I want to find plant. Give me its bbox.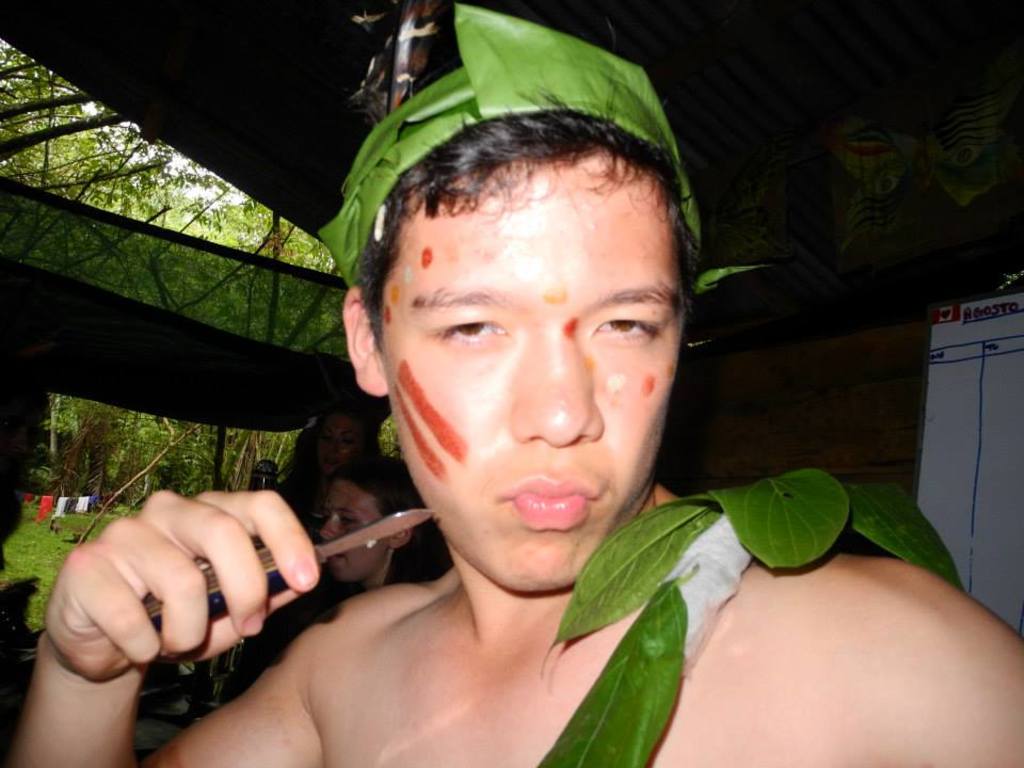
29/372/75/519.
